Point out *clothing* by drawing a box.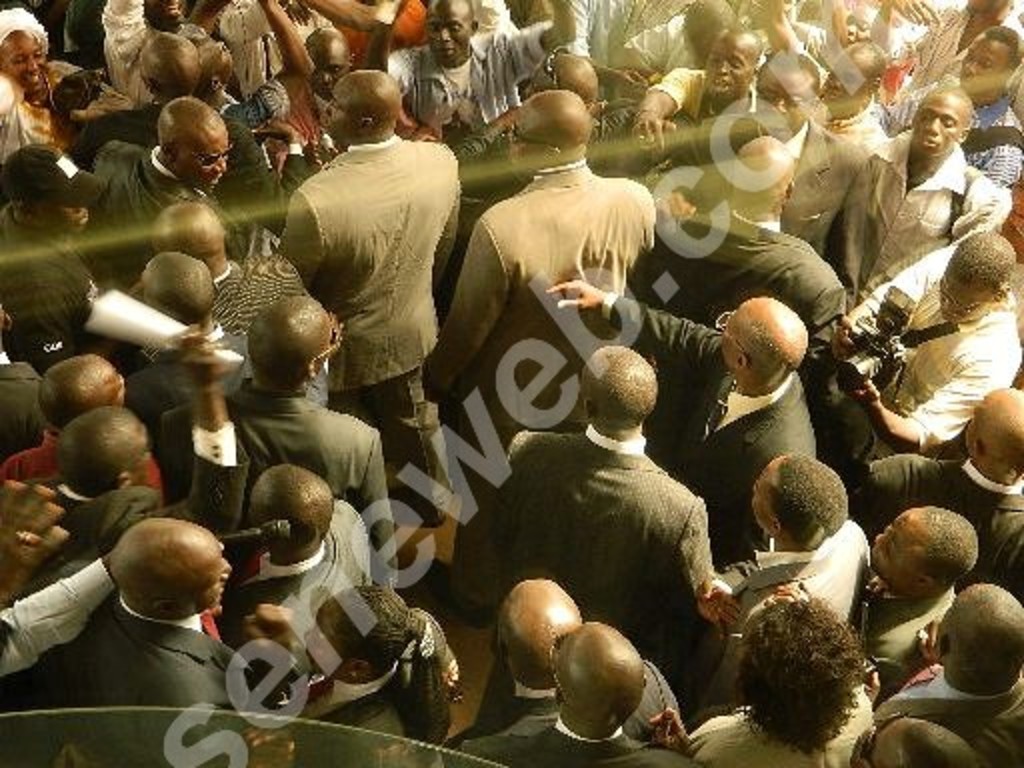
(108,0,206,108).
